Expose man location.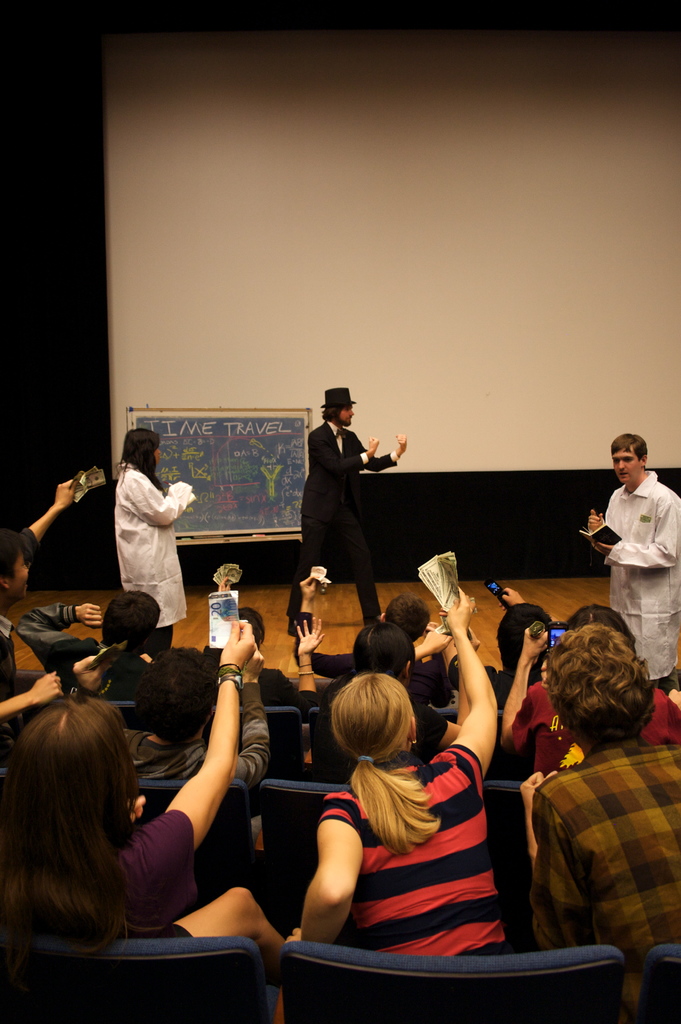
Exposed at rect(520, 617, 680, 1023).
